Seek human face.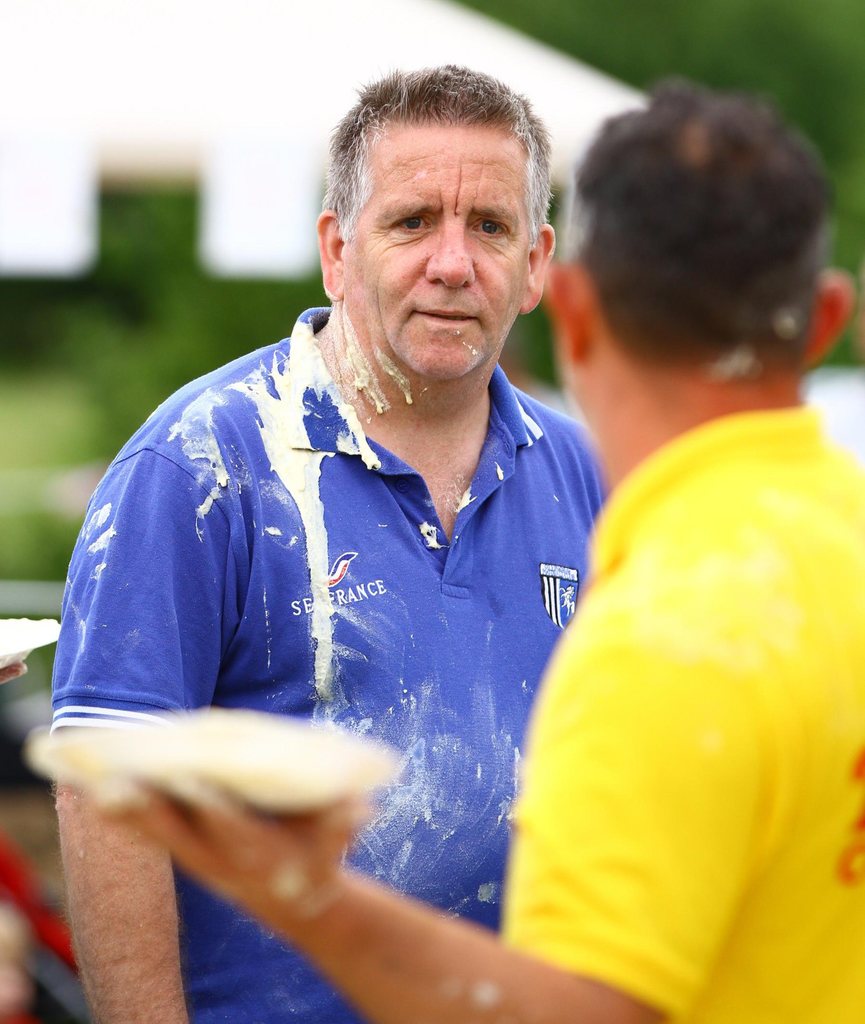
x1=357 y1=120 x2=533 y2=380.
